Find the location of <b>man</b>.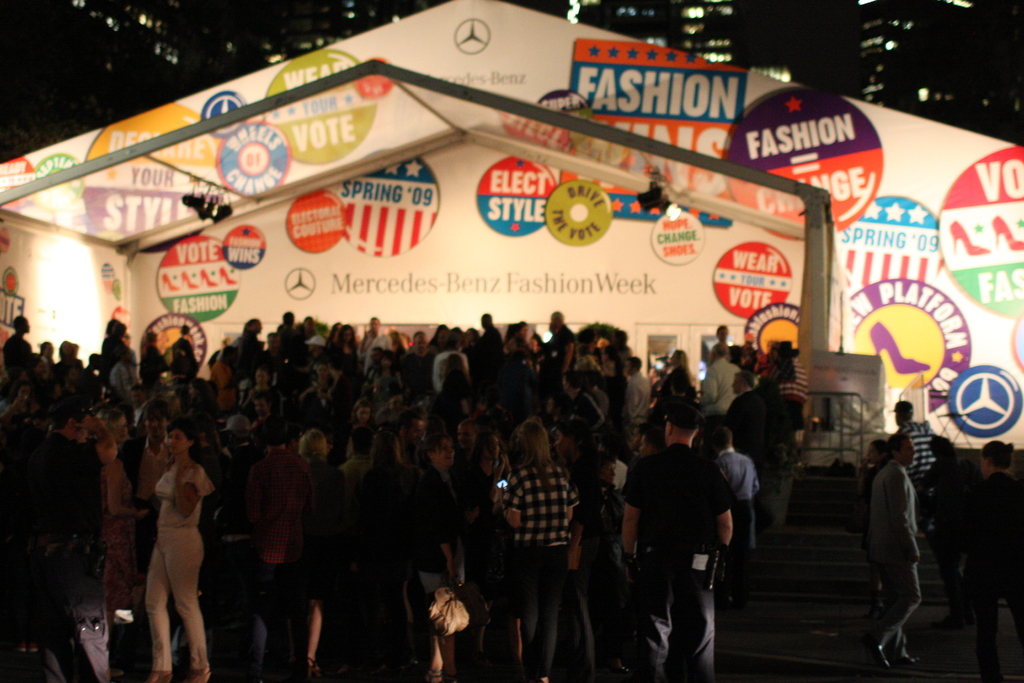
Location: x1=113 y1=348 x2=139 y2=404.
